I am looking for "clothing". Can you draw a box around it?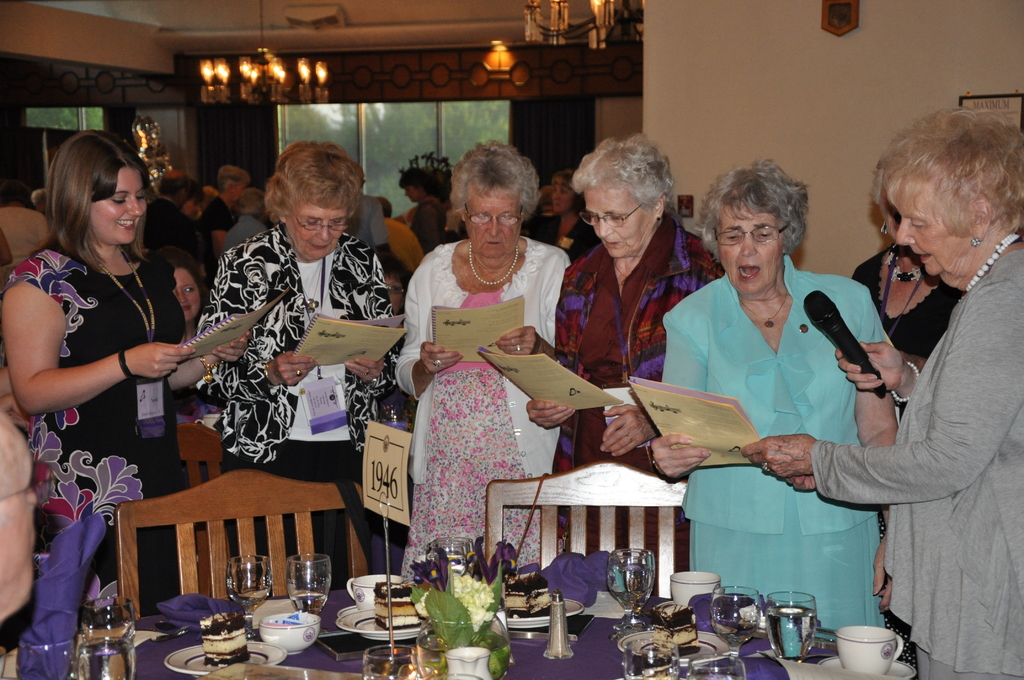
Sure, the bounding box is select_region(191, 226, 406, 592).
